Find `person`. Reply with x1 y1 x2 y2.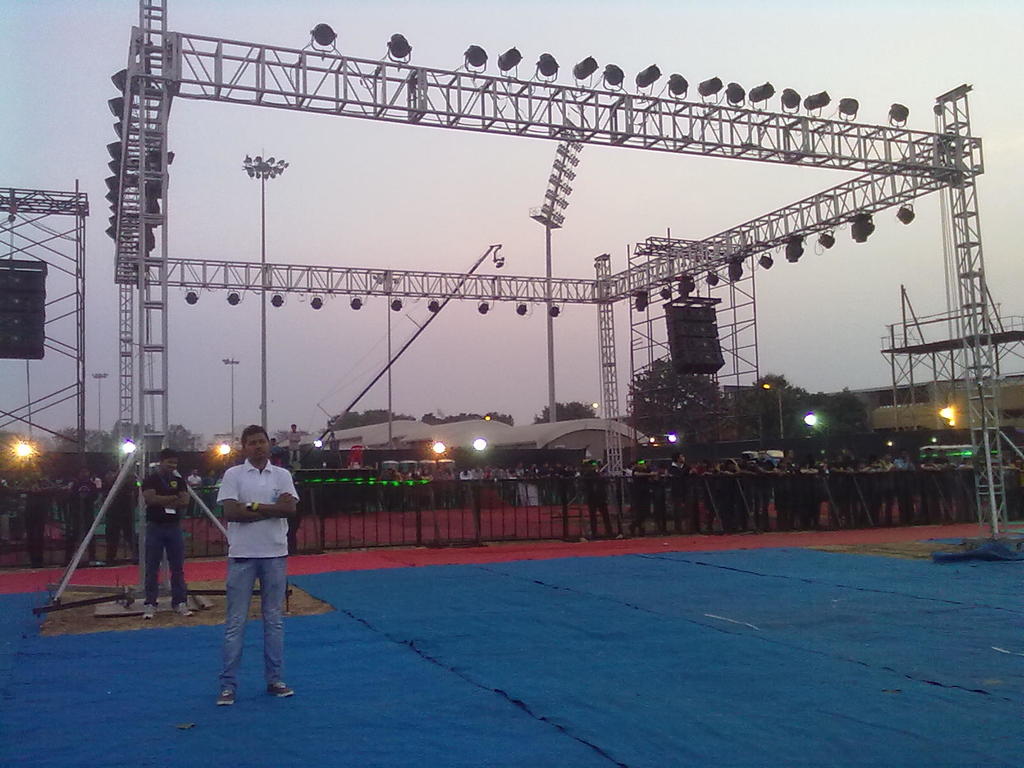
216 425 296 707.
